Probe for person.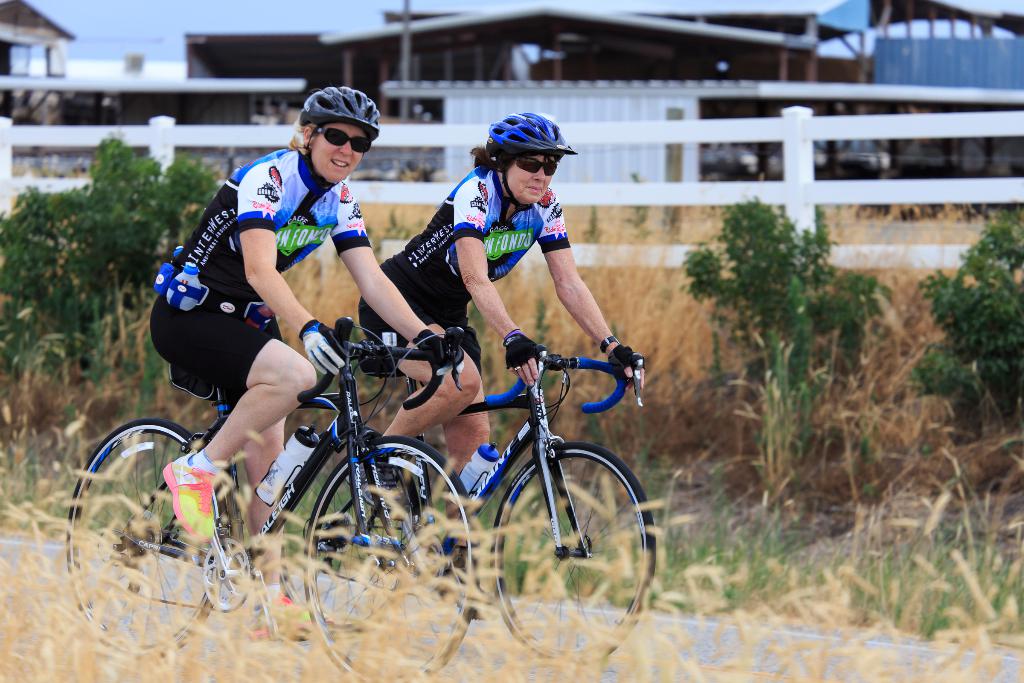
Probe result: (354,110,643,618).
